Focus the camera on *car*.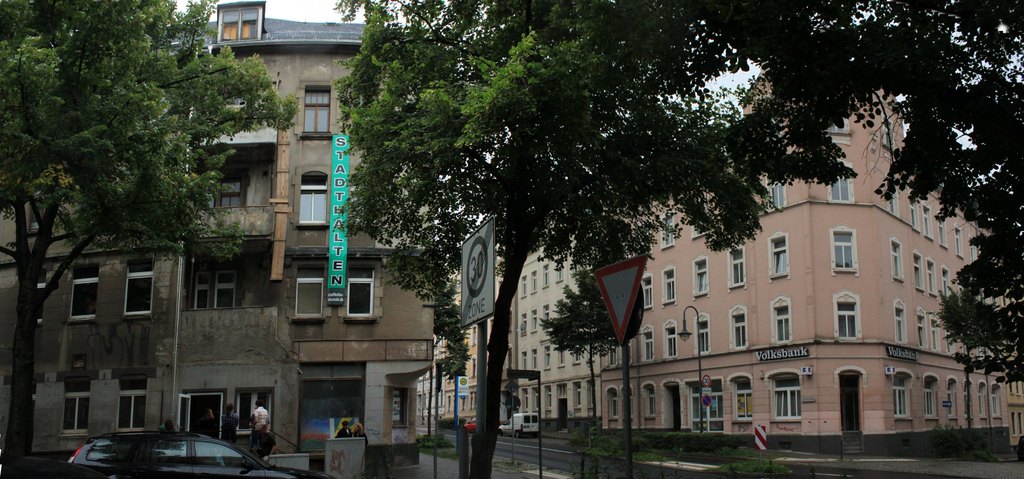
Focus region: [1016,434,1023,462].
